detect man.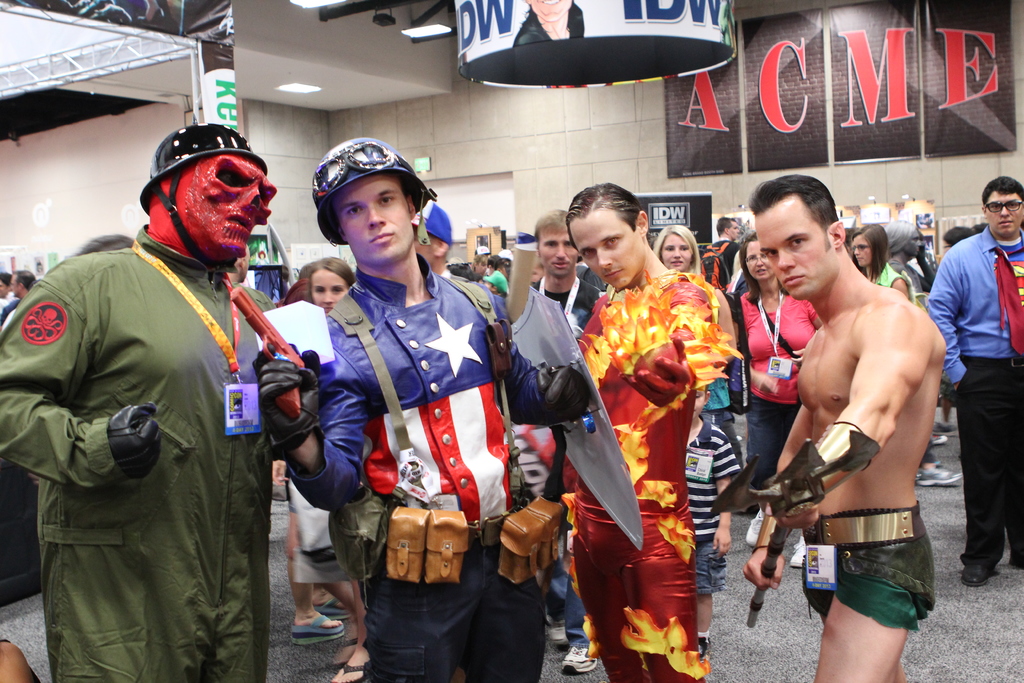
Detected at detection(925, 179, 1023, 587).
